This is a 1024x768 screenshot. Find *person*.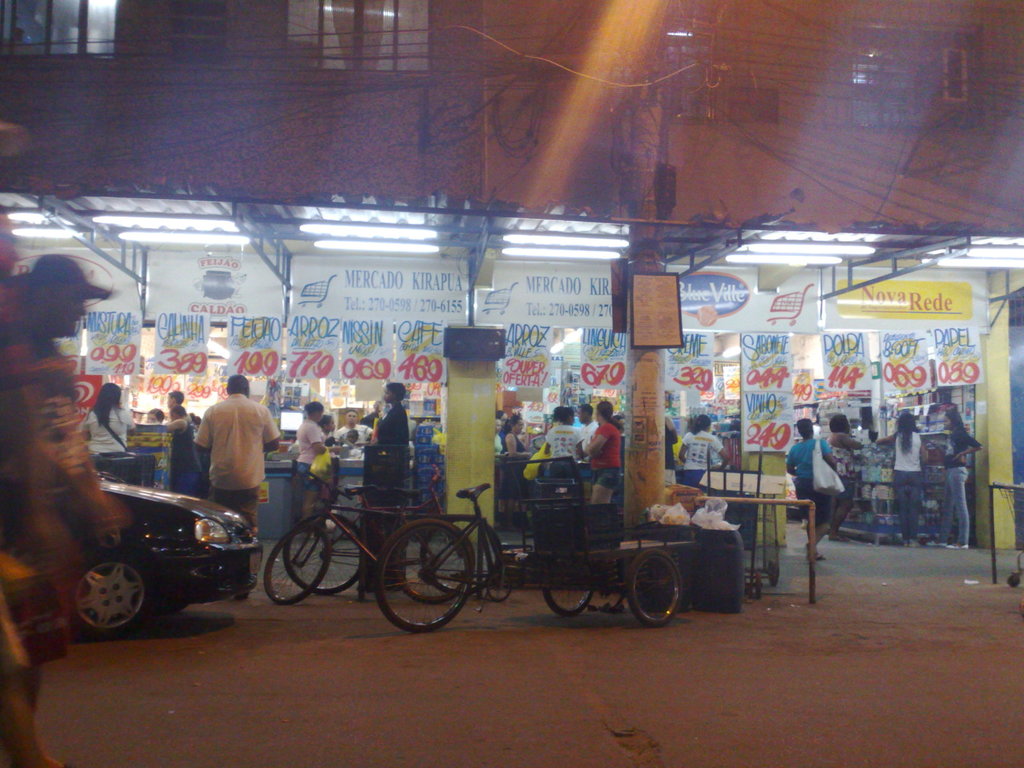
Bounding box: bbox(676, 411, 726, 488).
